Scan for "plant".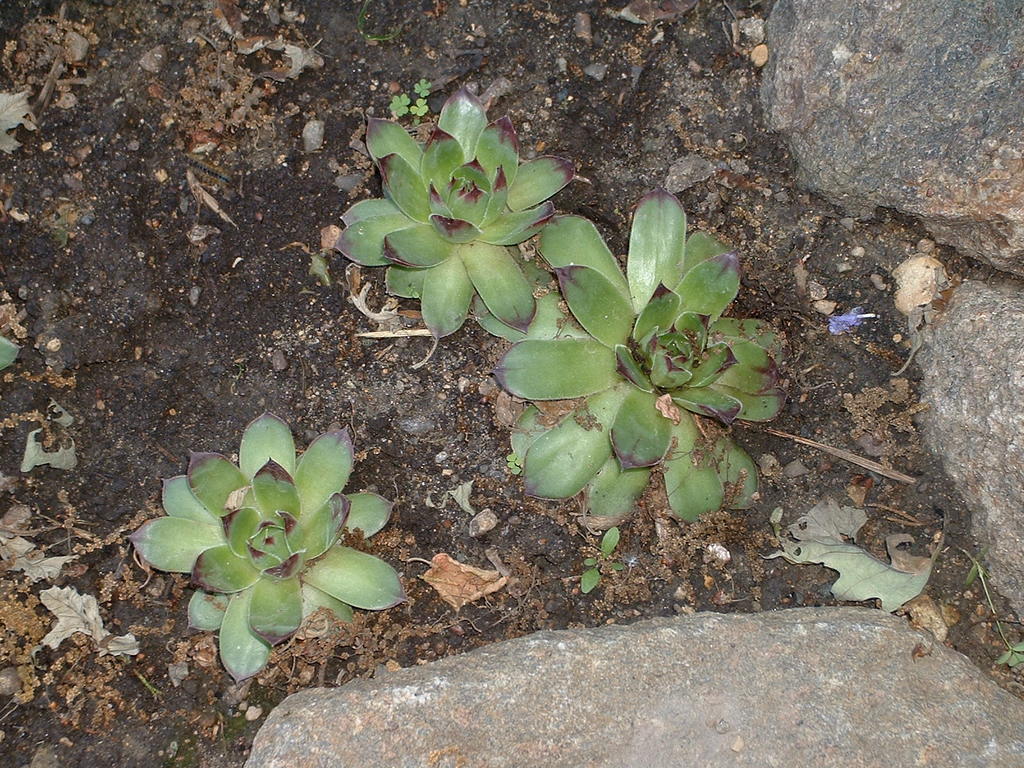
Scan result: (x1=99, y1=361, x2=437, y2=673).
